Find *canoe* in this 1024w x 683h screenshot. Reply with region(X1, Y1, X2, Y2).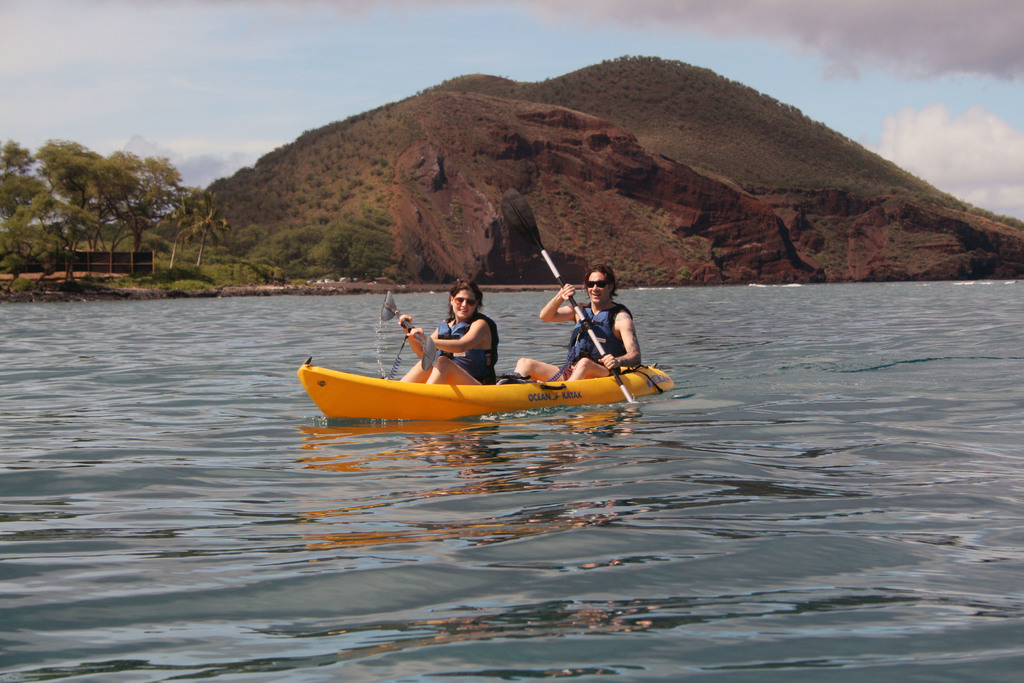
region(294, 361, 676, 422).
